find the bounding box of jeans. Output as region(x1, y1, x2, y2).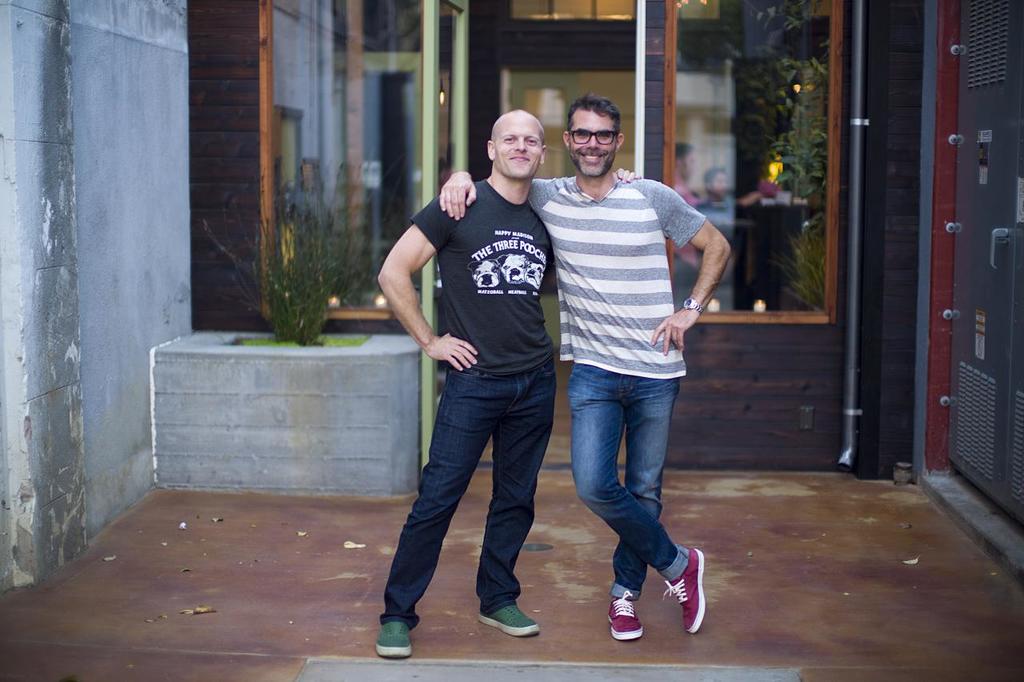
region(567, 360, 688, 602).
